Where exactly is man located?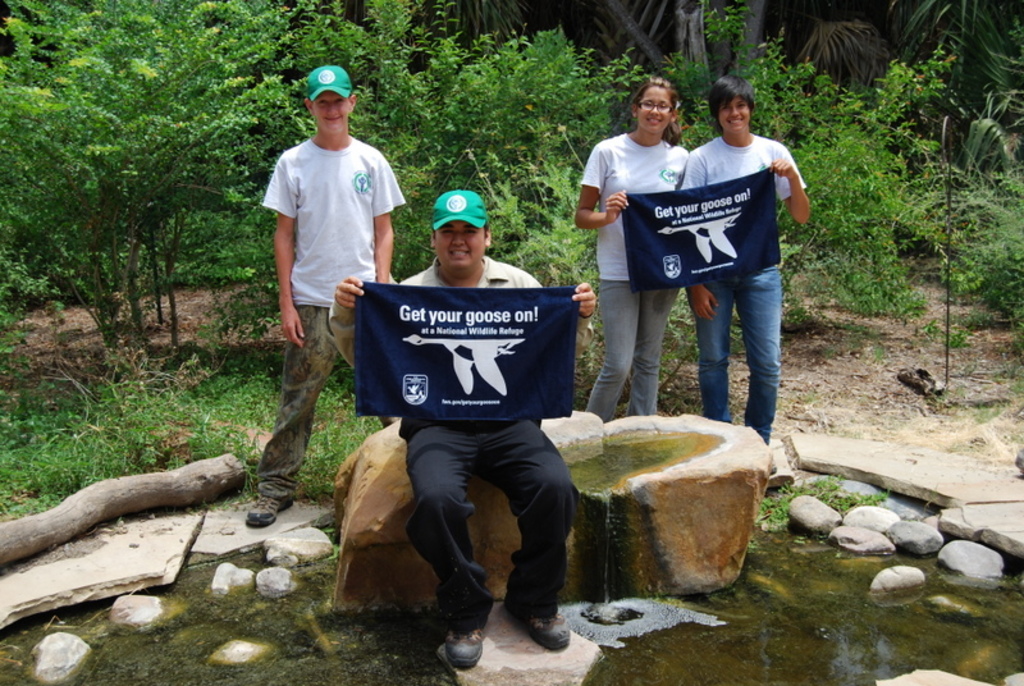
Its bounding box is rect(234, 67, 412, 534).
